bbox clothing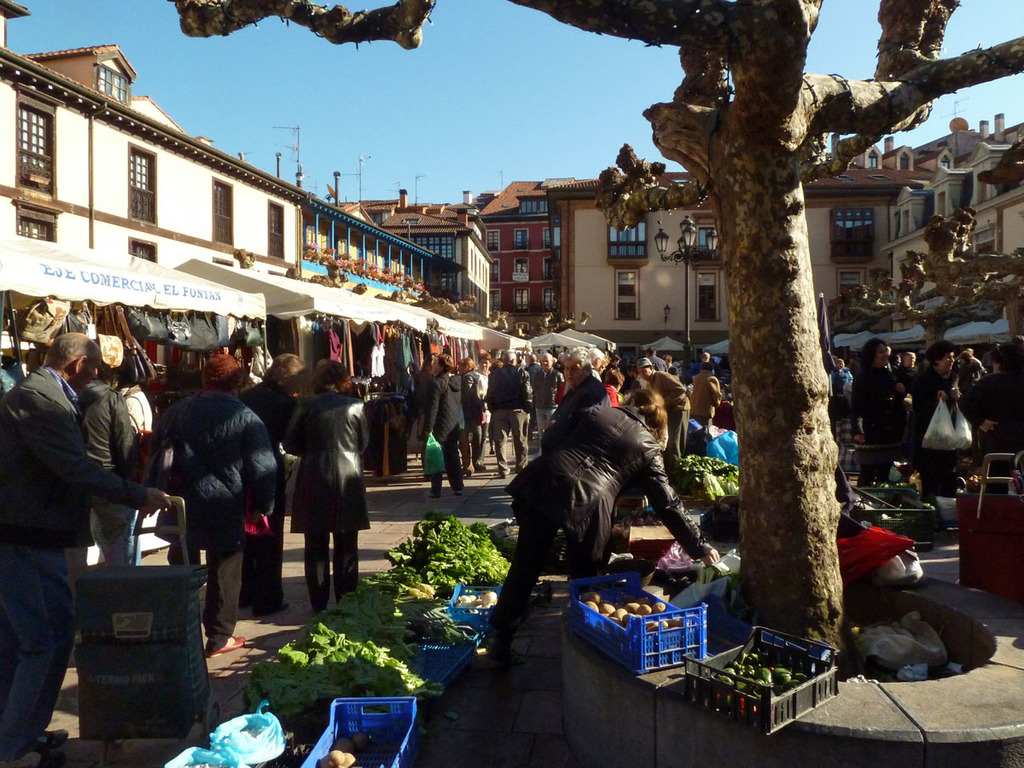
x1=893, y1=362, x2=923, y2=387
